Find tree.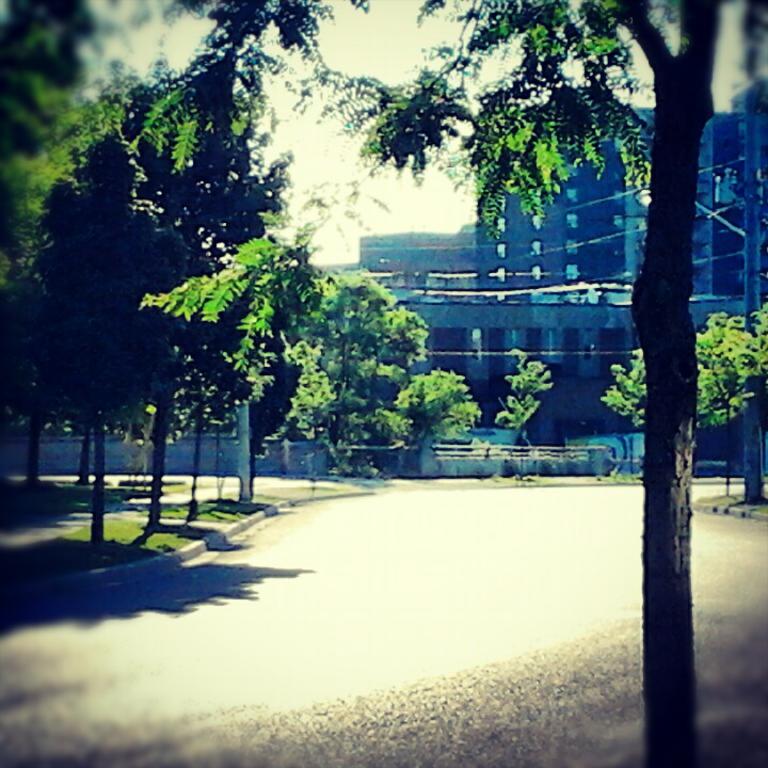
l=307, t=267, r=418, b=479.
